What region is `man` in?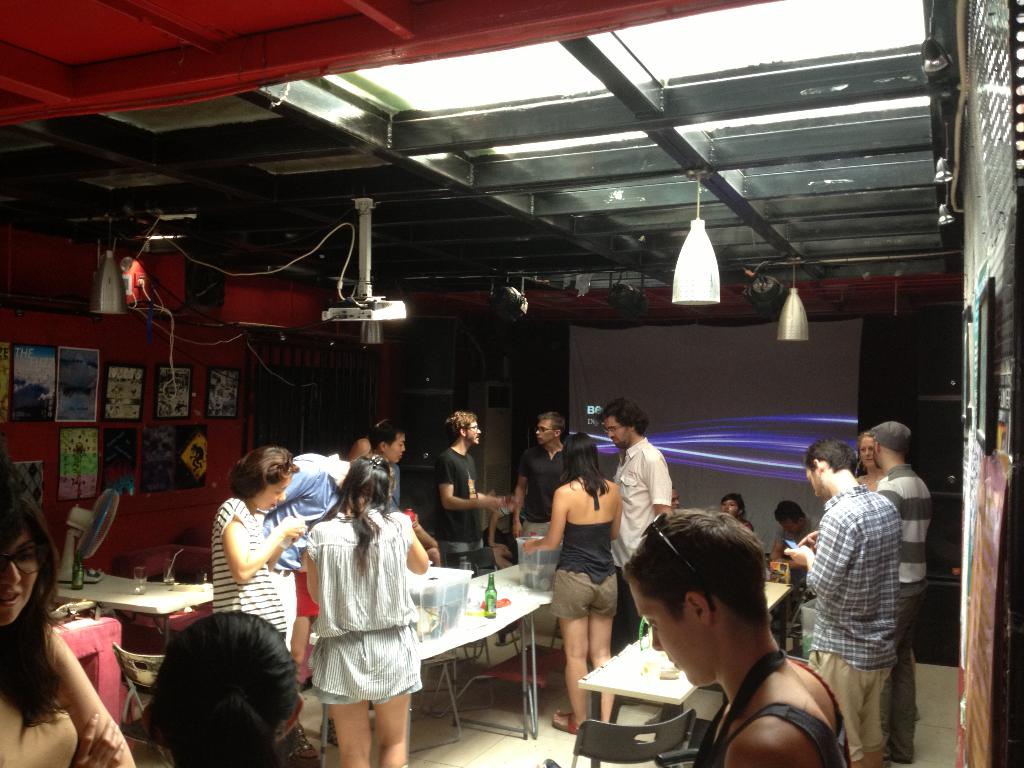
crop(515, 410, 572, 564).
